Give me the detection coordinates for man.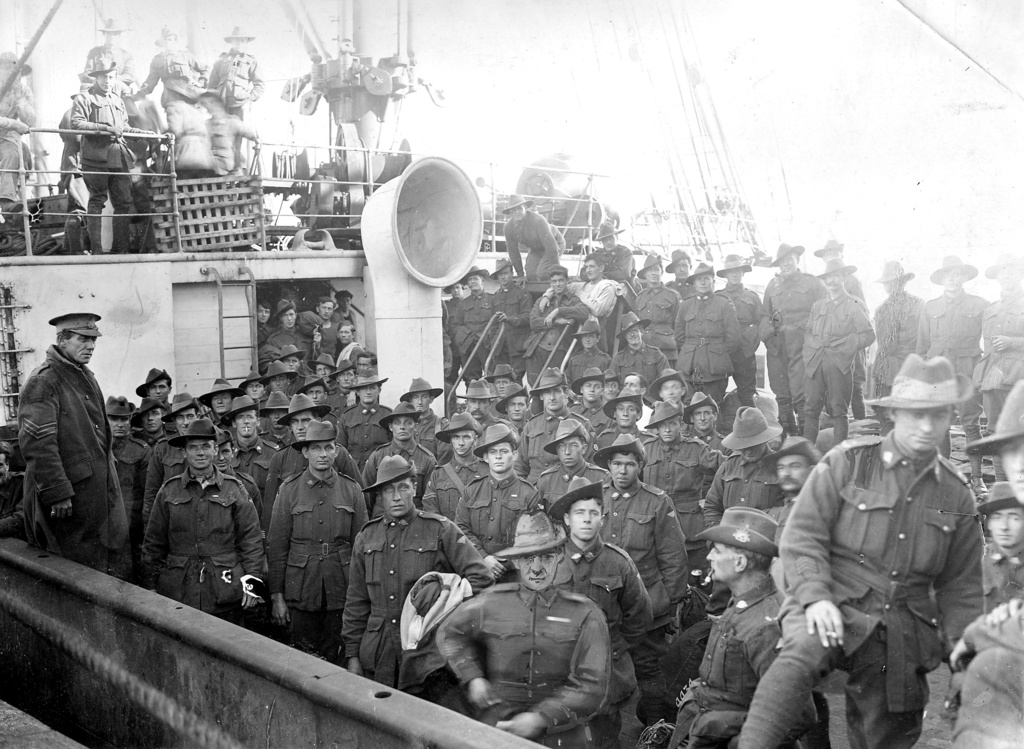
[79,16,140,127].
